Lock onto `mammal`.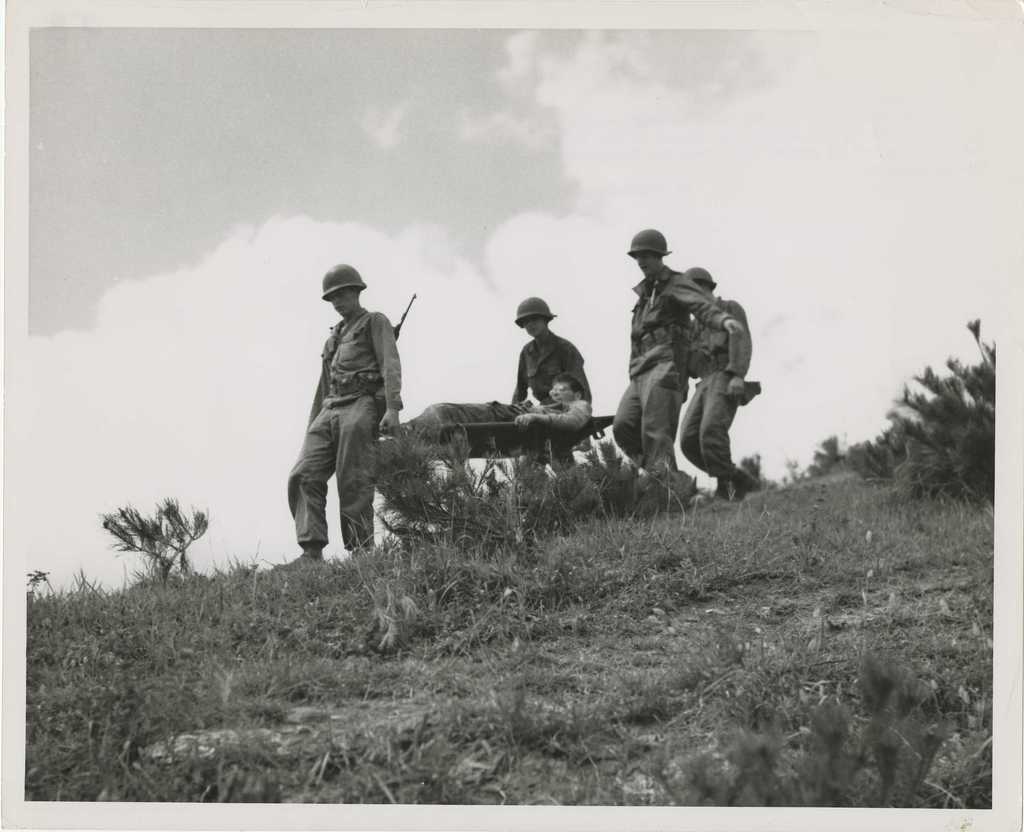
Locked: BBox(675, 261, 761, 494).
